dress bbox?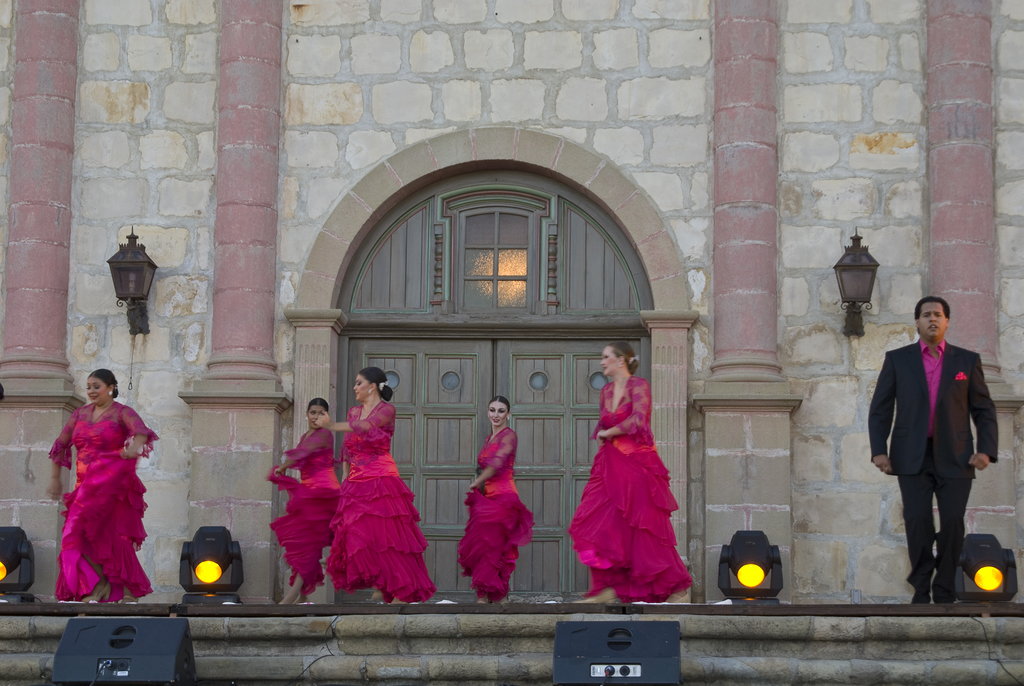
<region>569, 378, 695, 610</region>
